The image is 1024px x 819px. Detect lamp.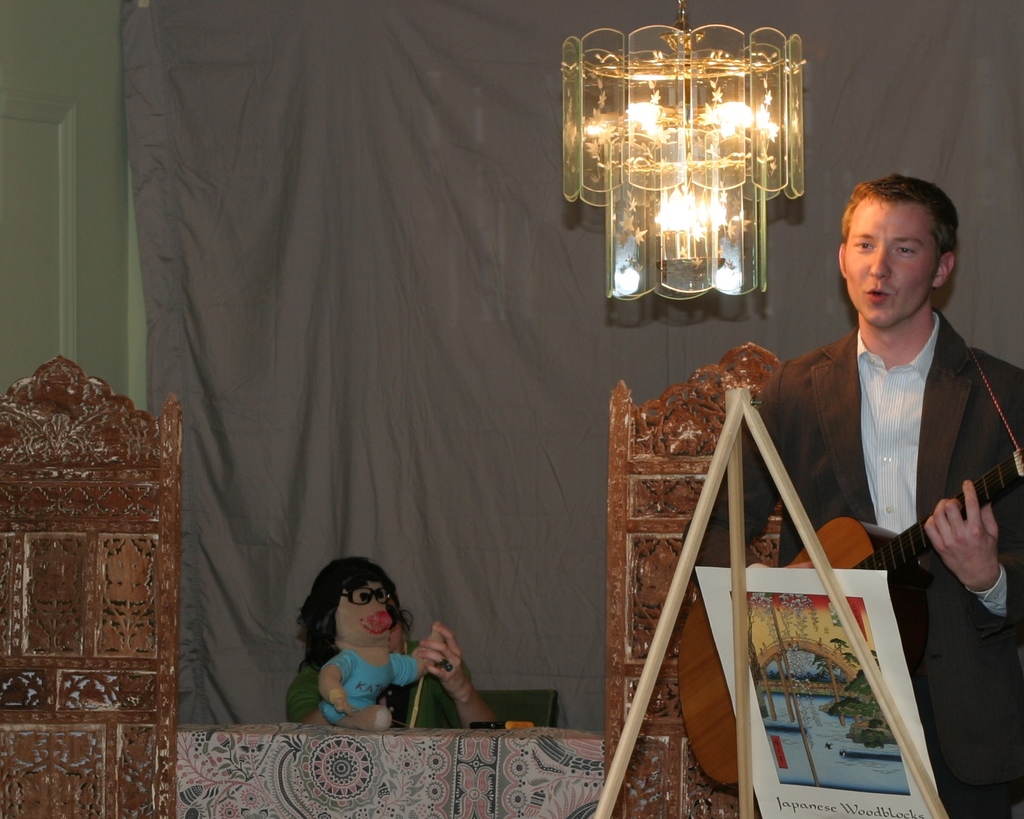
Detection: select_region(569, 8, 818, 368).
